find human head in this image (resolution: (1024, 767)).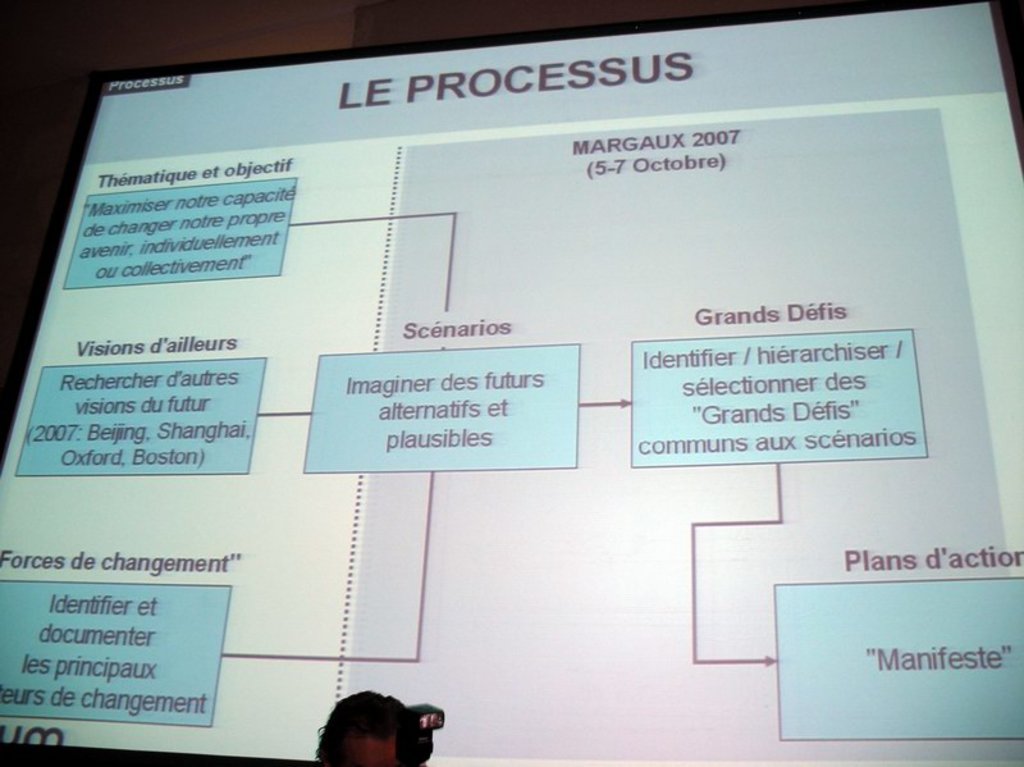
[315, 688, 435, 766].
